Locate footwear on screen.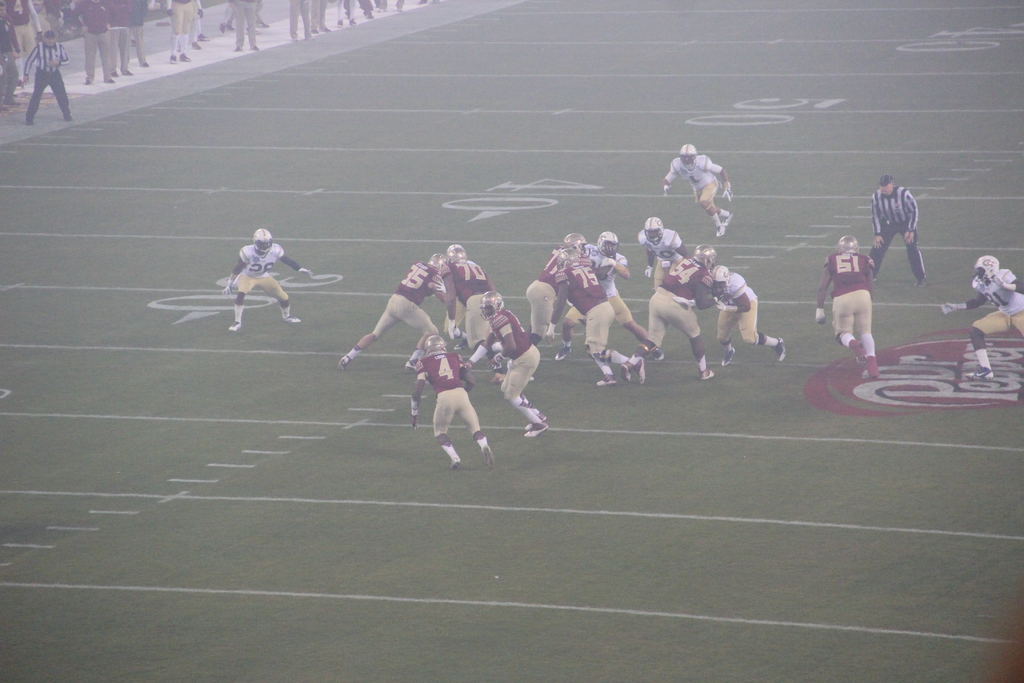
On screen at left=316, top=26, right=328, bottom=33.
